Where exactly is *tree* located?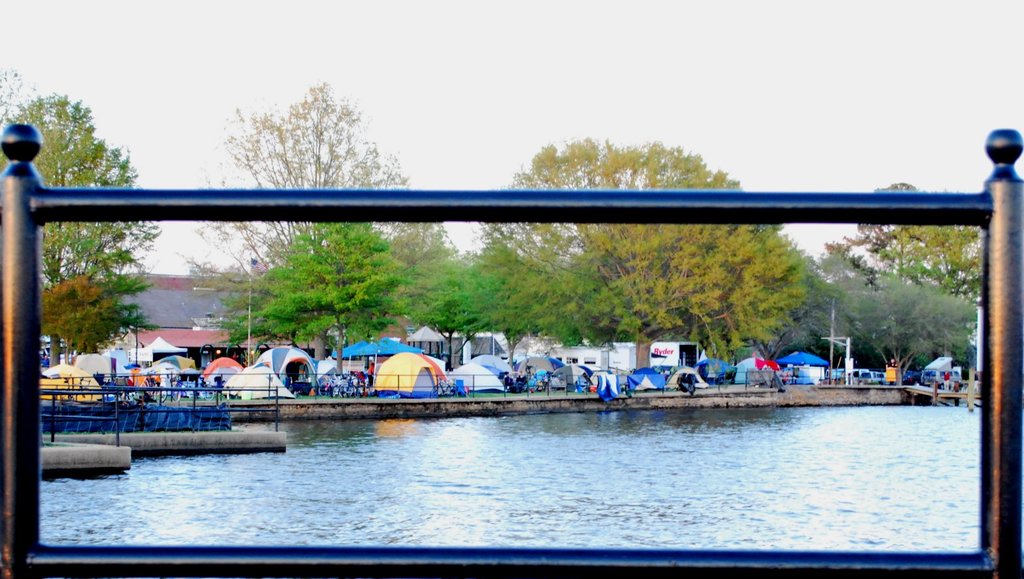
Its bounding box is locate(6, 94, 156, 377).
